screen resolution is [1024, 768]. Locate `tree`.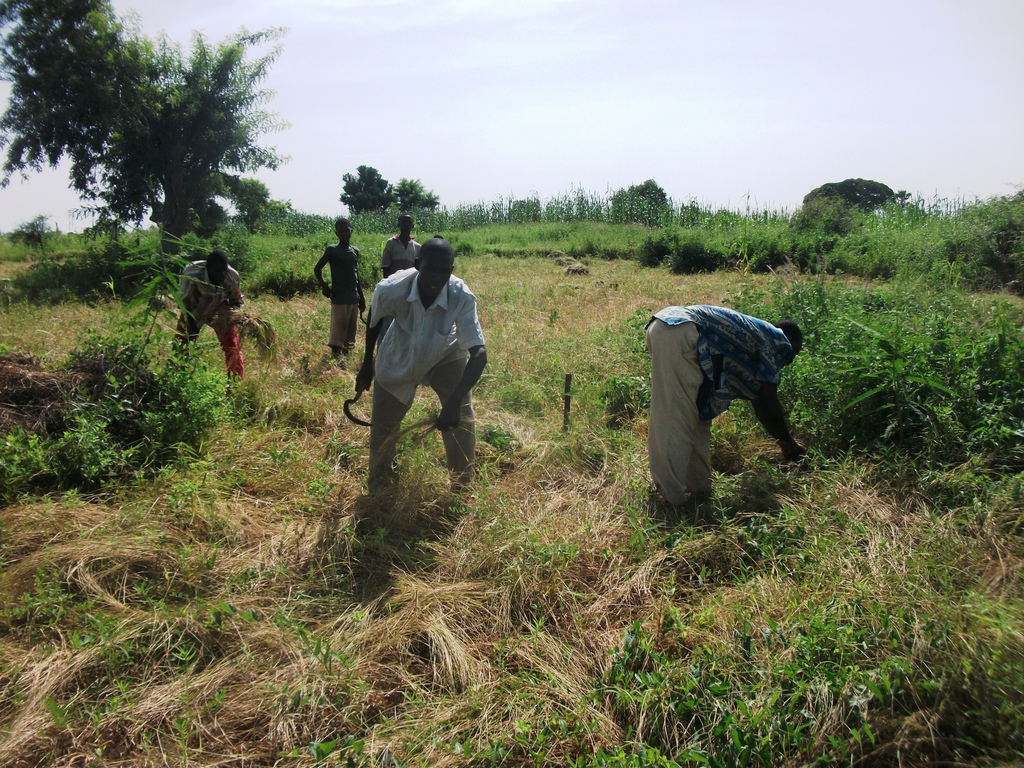
(left=609, top=179, right=673, bottom=232).
